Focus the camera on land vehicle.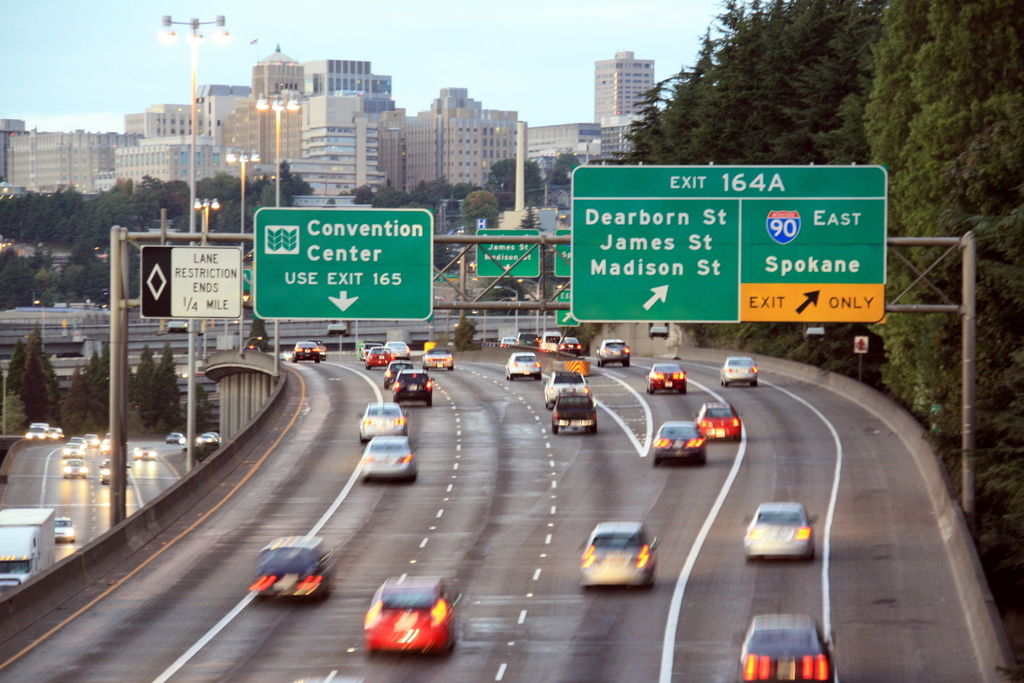
Focus region: (left=102, top=437, right=109, bottom=452).
